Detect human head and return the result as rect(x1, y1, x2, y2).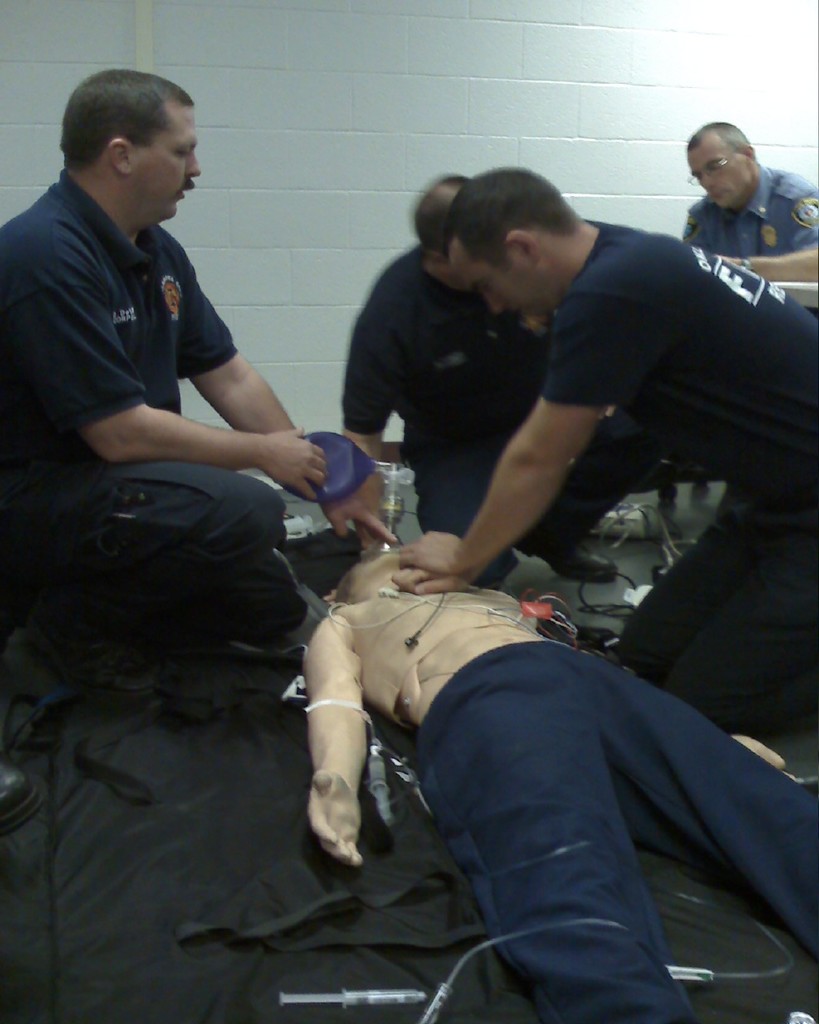
rect(444, 162, 576, 314).
